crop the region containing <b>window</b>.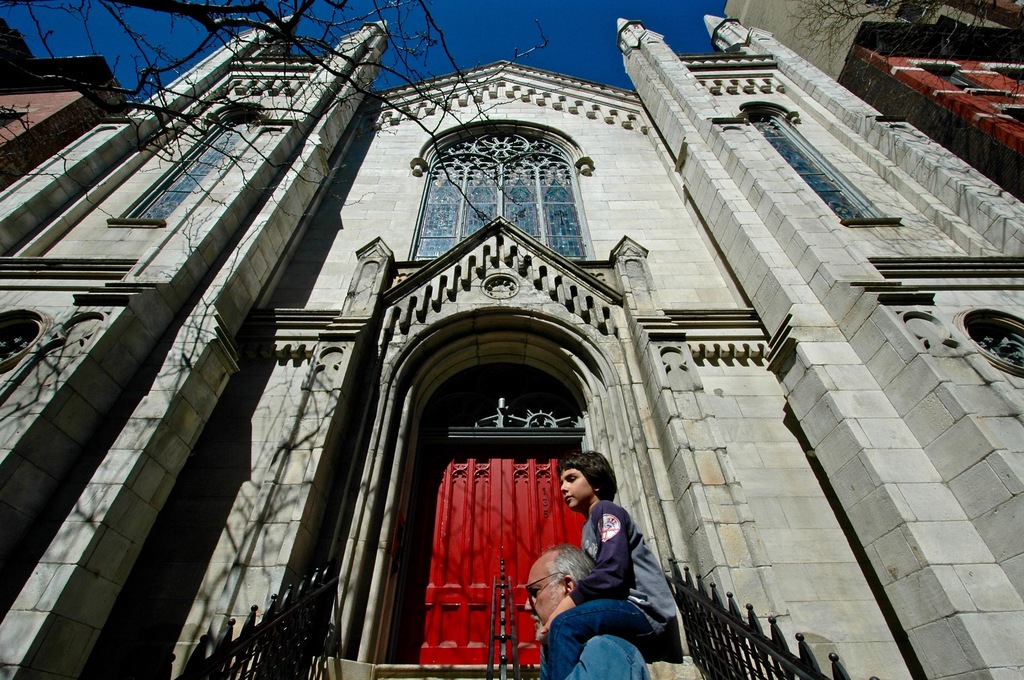
Crop region: crop(408, 117, 600, 271).
